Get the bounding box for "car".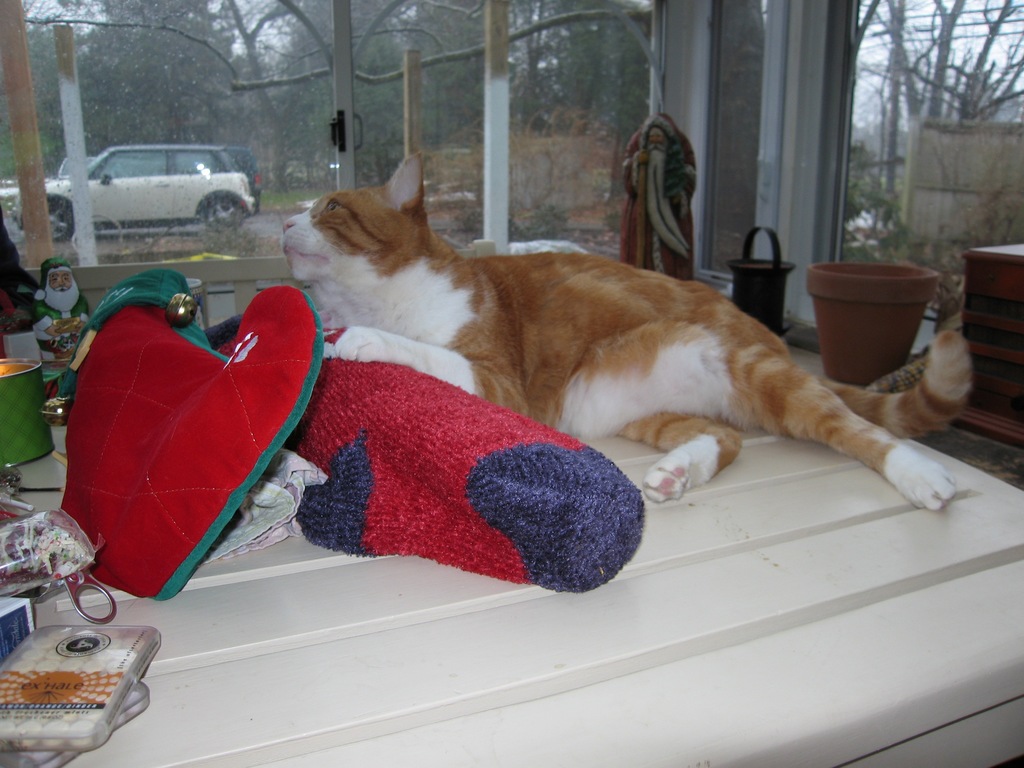
<bbox>0, 147, 255, 245</bbox>.
